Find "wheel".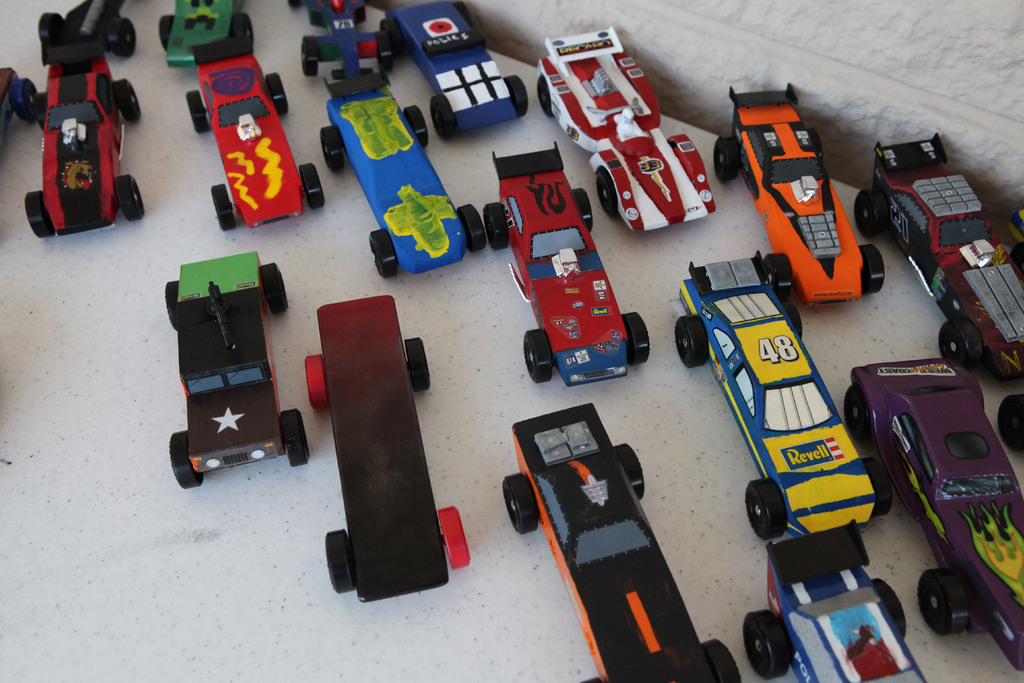
(998, 395, 1023, 449).
